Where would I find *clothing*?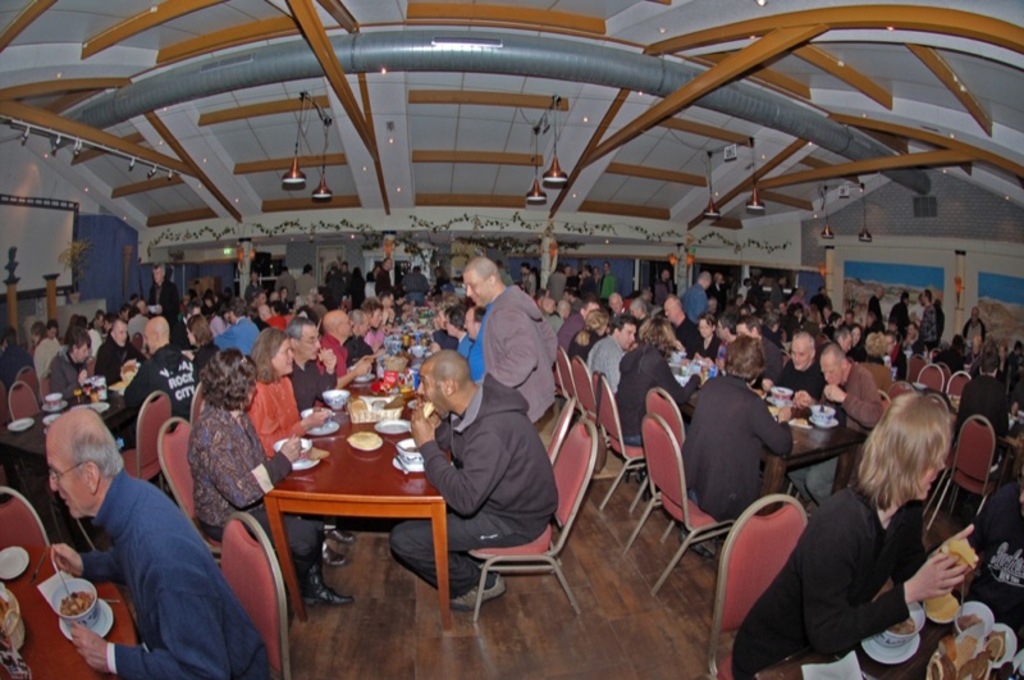
At locate(657, 279, 668, 304).
